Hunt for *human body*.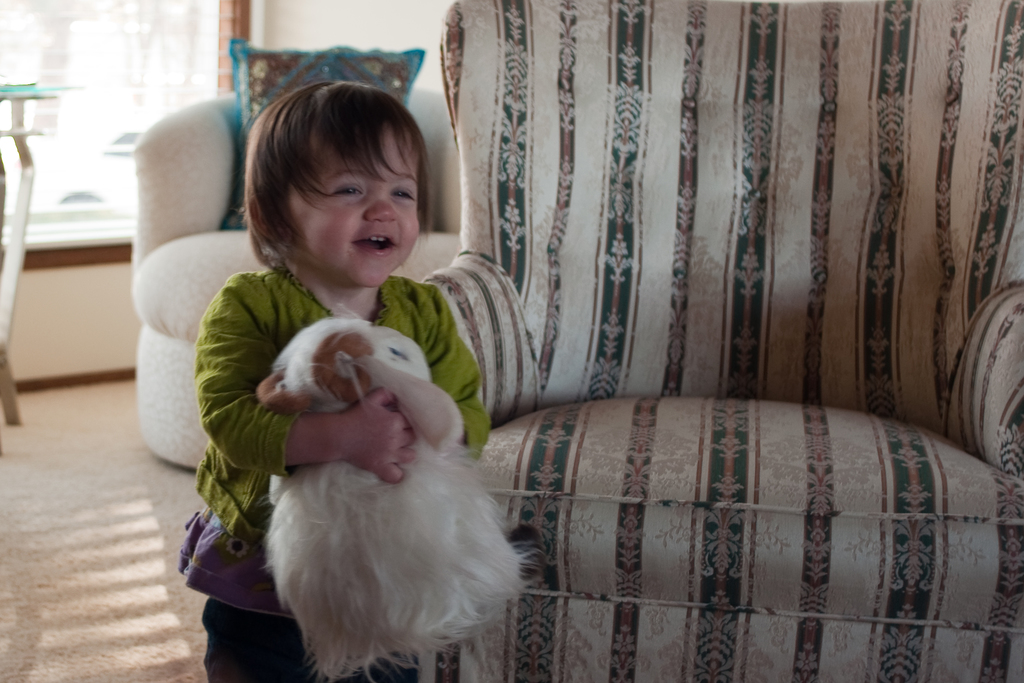
Hunted down at bbox=(182, 81, 493, 682).
